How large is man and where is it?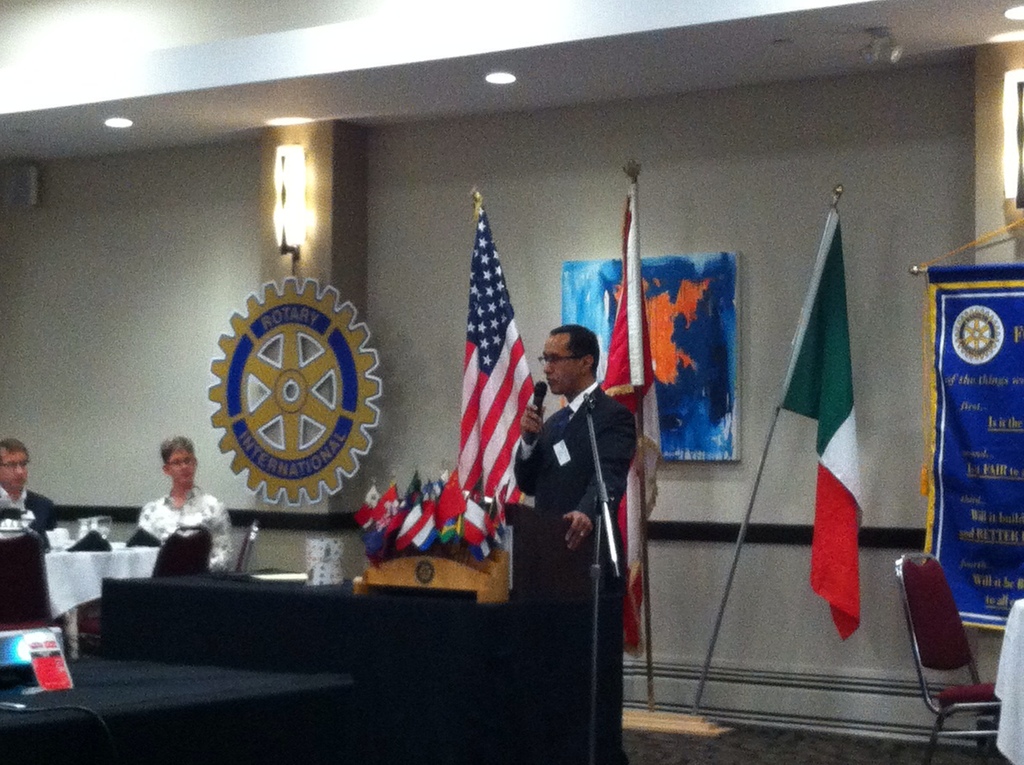
Bounding box: (0, 438, 67, 550).
